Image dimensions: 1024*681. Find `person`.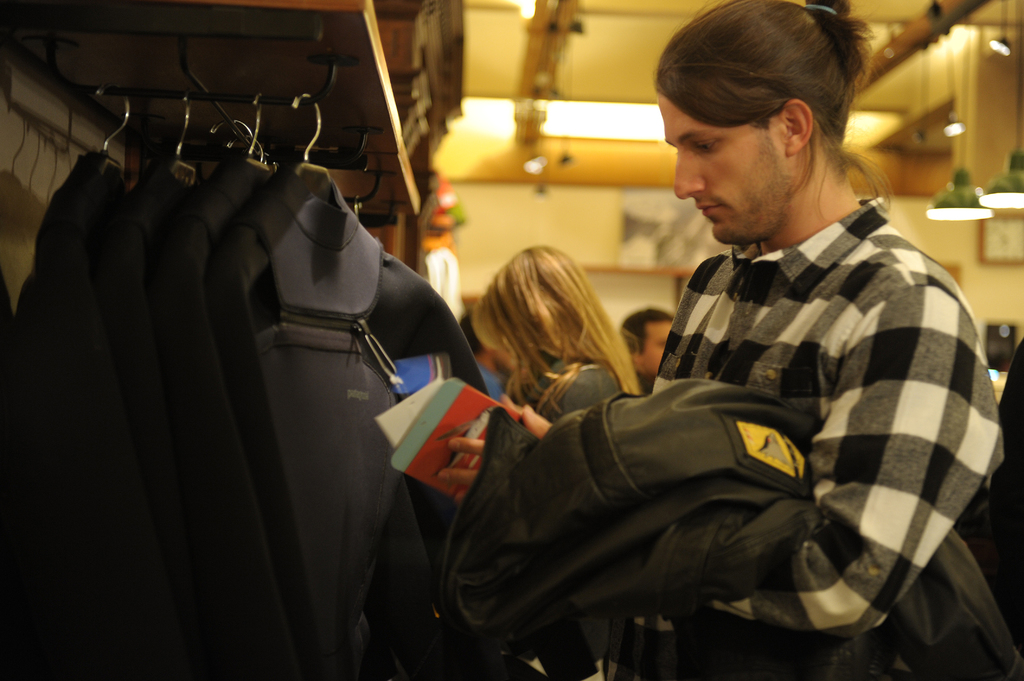
{"x1": 618, "y1": 305, "x2": 677, "y2": 397}.
